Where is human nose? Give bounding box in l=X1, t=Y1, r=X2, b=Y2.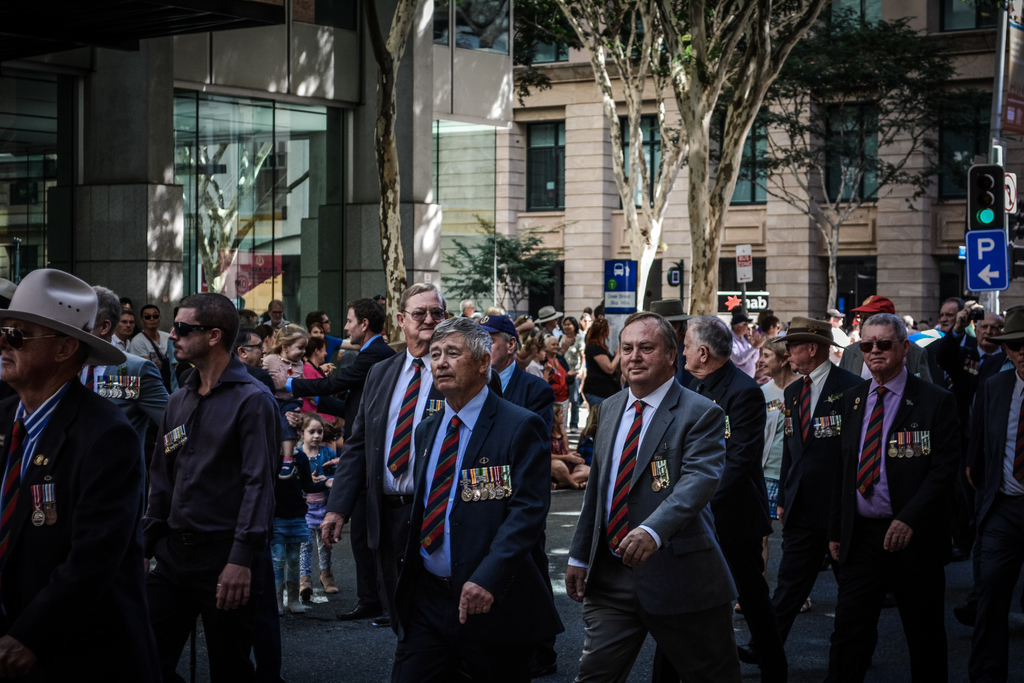
l=169, t=325, r=178, b=341.
